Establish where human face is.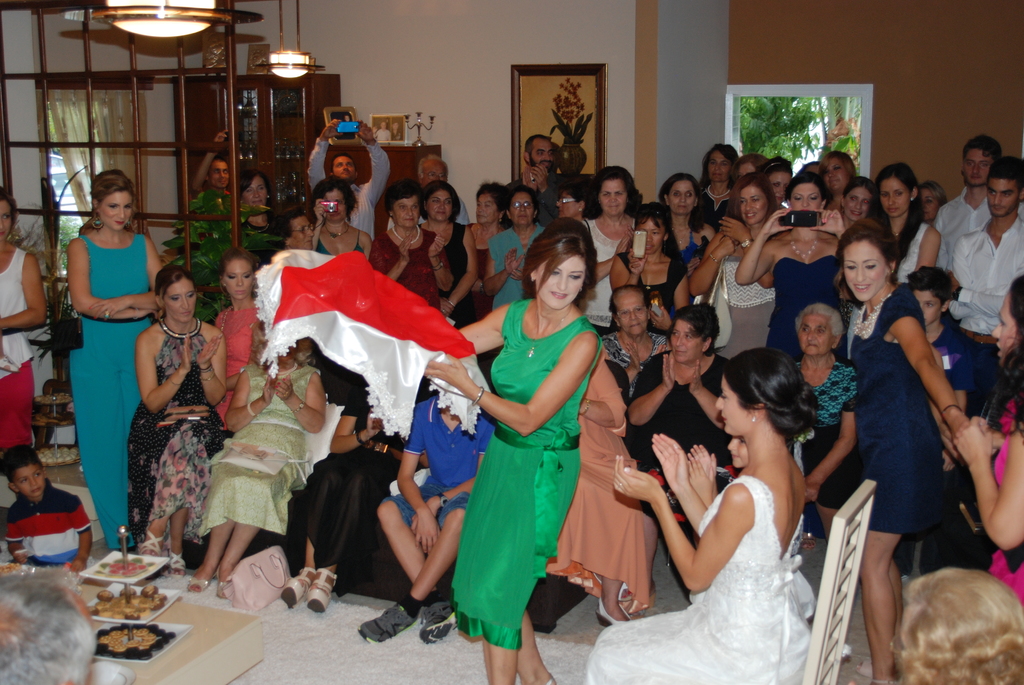
Established at (219, 260, 257, 297).
